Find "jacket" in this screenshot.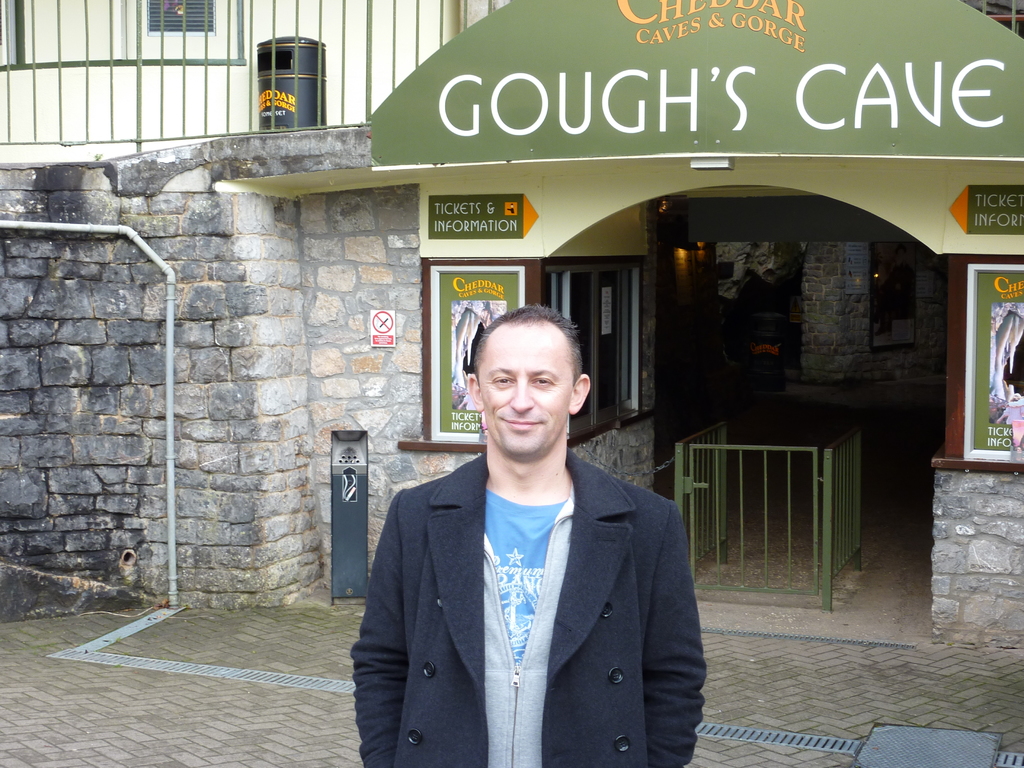
The bounding box for "jacket" is locate(346, 396, 713, 756).
